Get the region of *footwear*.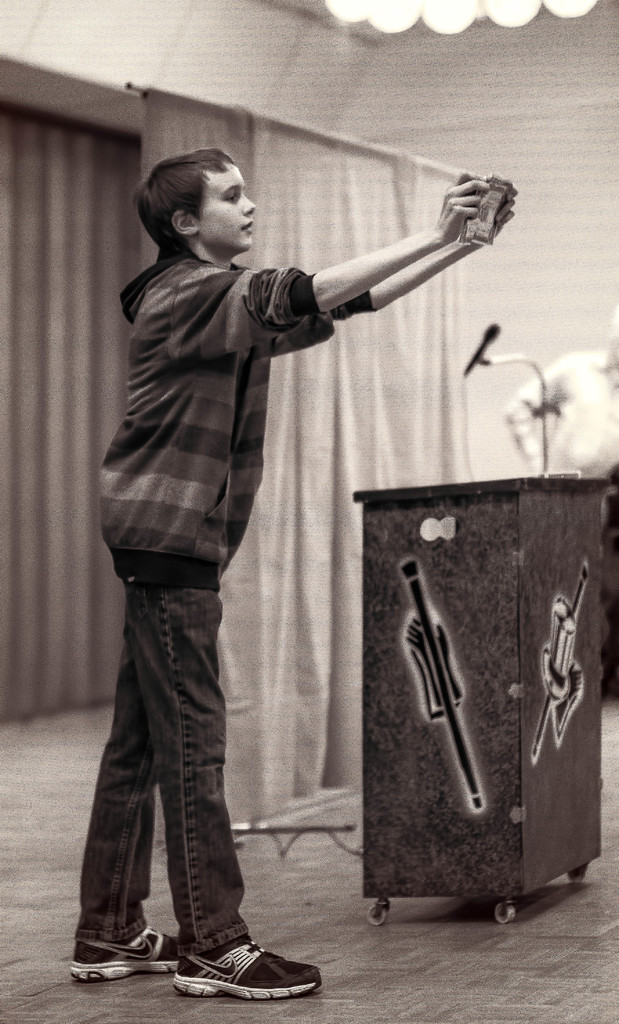
x1=160, y1=932, x2=317, y2=1007.
